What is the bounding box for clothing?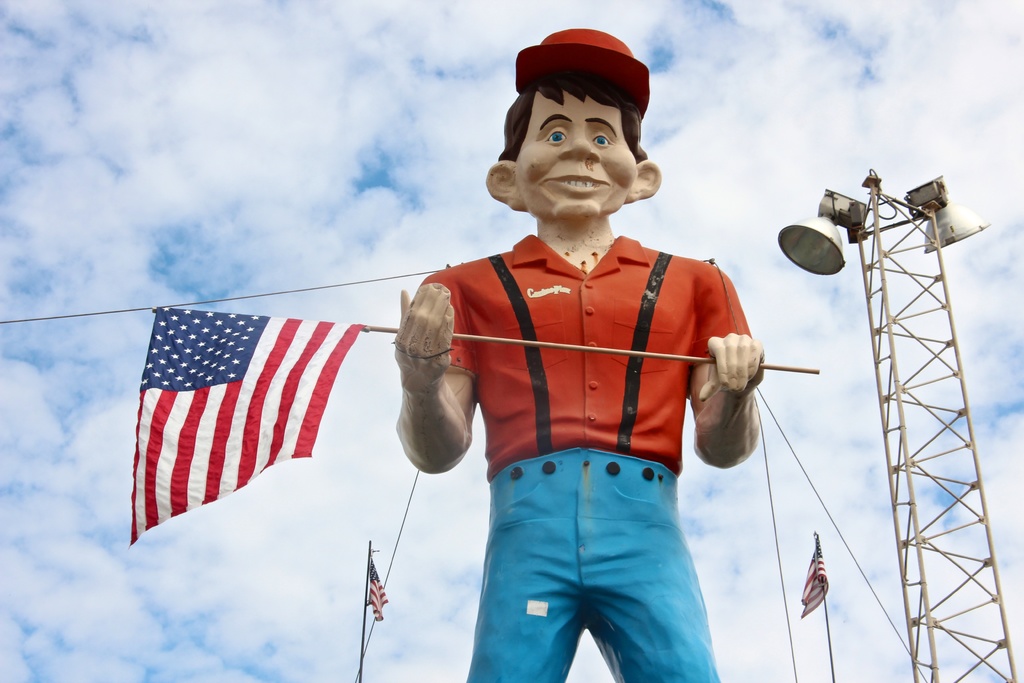
left=421, top=204, right=765, bottom=635.
